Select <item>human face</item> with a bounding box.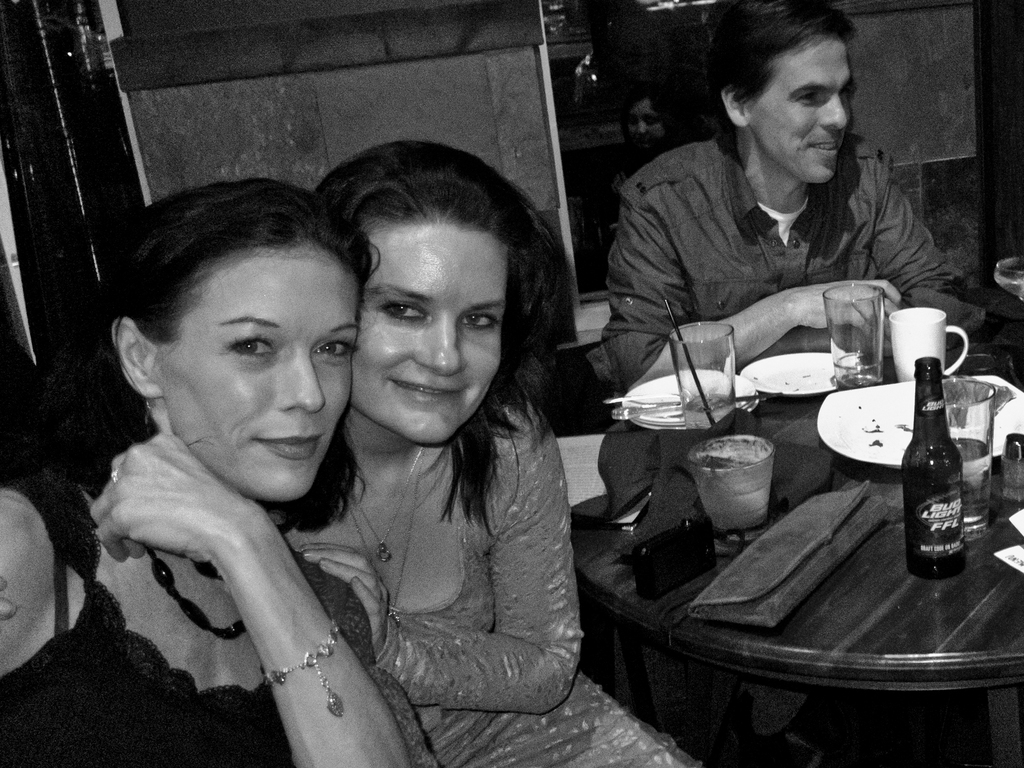
x1=738 y1=35 x2=856 y2=188.
